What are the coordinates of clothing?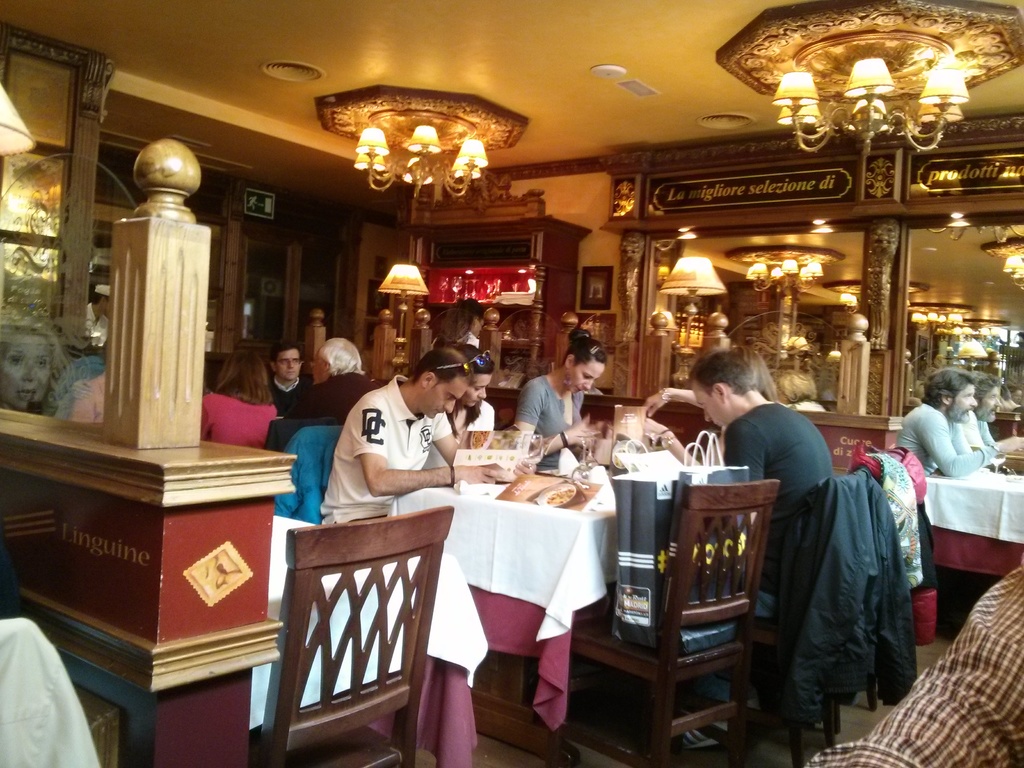
[514, 374, 588, 471].
